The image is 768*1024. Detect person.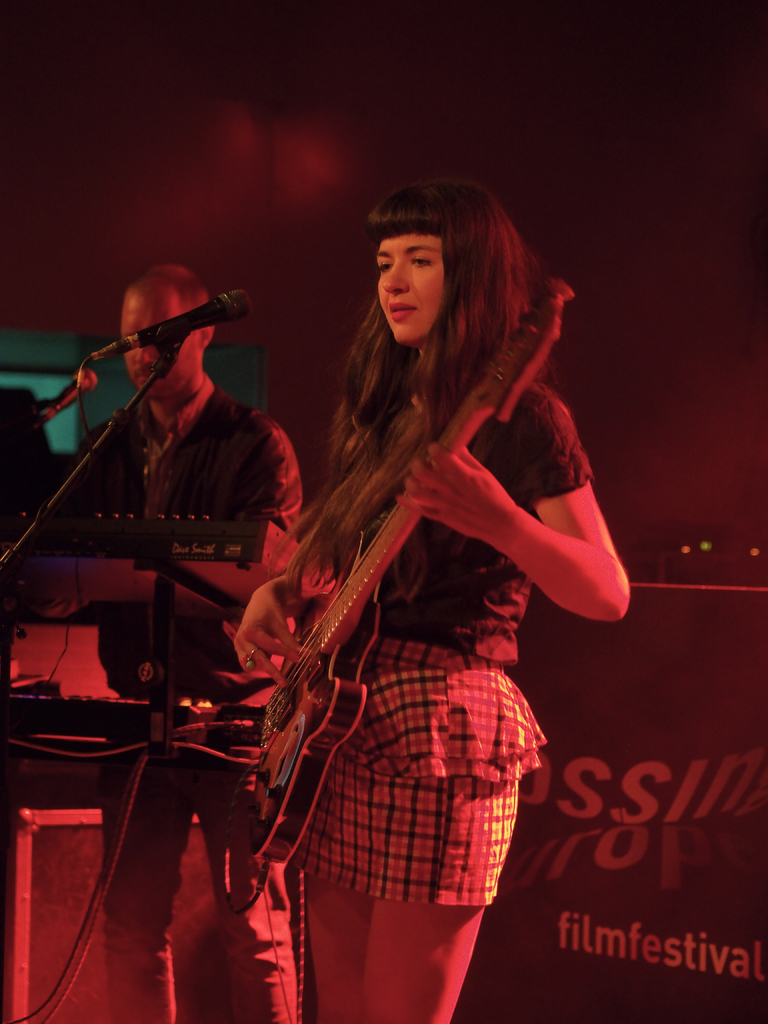
Detection: pyautogui.locateOnScreen(237, 183, 632, 1023).
